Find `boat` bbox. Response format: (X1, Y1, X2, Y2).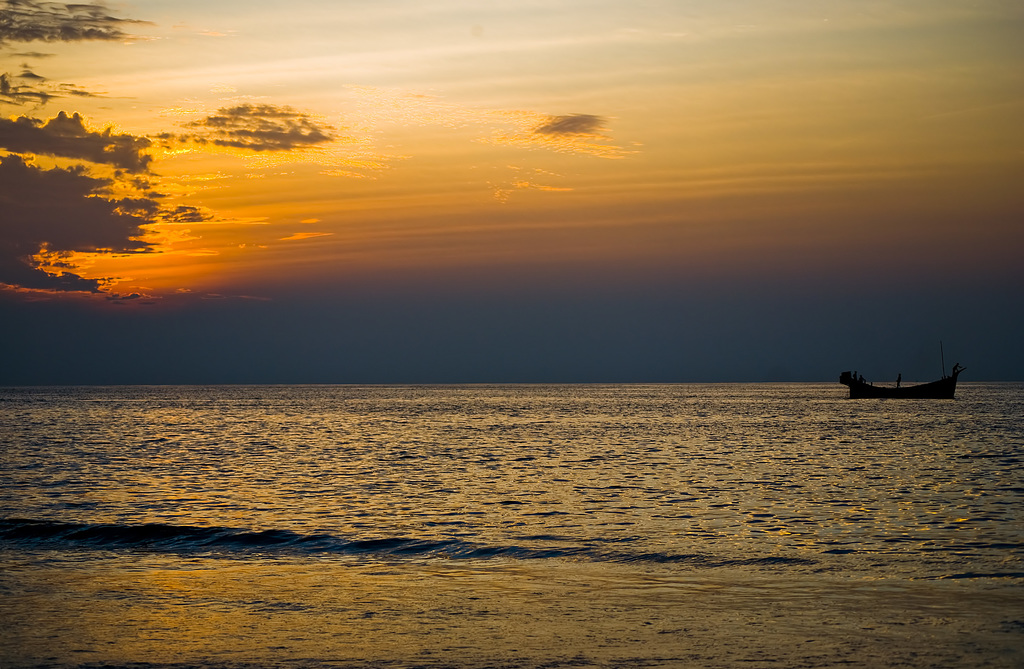
(833, 354, 974, 407).
